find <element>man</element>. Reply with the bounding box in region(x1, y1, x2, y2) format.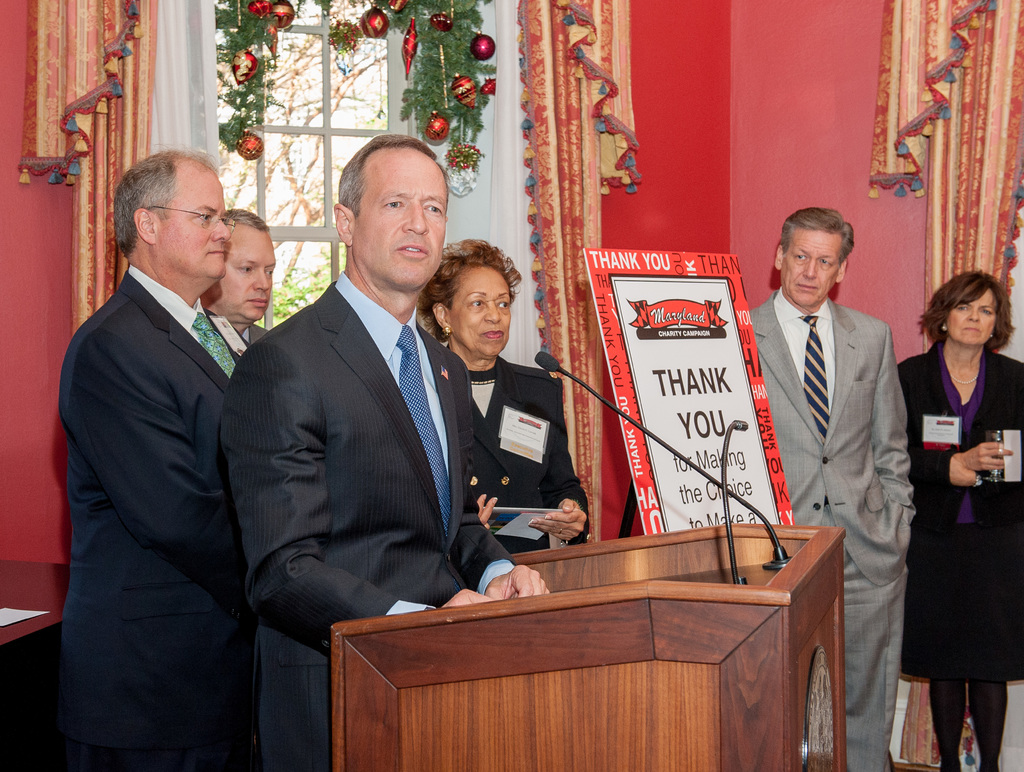
region(223, 133, 549, 771).
